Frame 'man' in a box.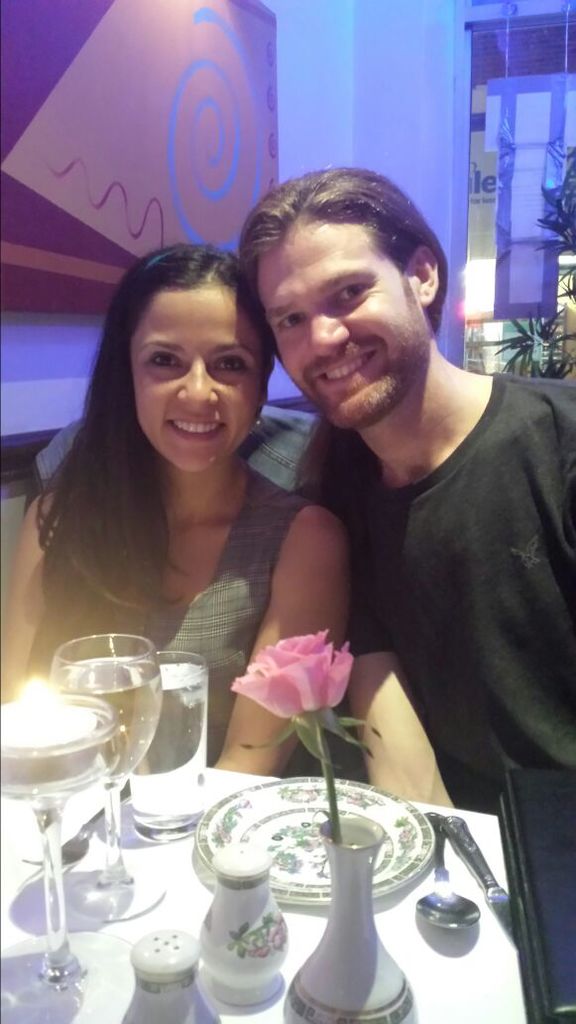
291:158:575:814.
